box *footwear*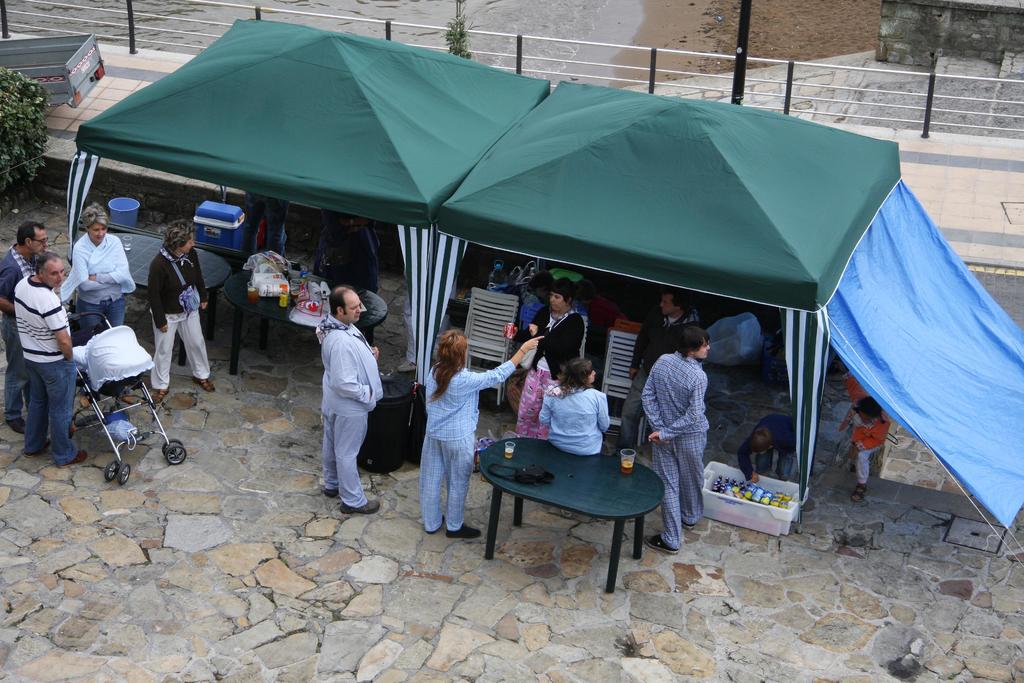
[left=644, top=530, right=678, bottom=550]
